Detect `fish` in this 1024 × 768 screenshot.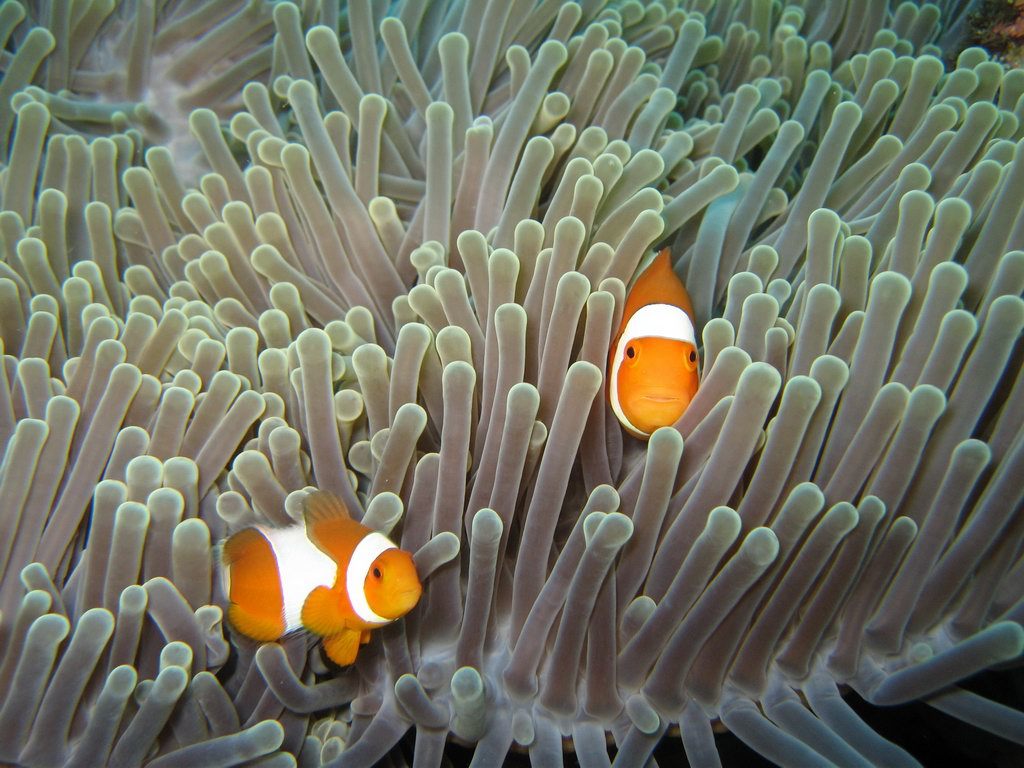
Detection: 219 491 421 669.
